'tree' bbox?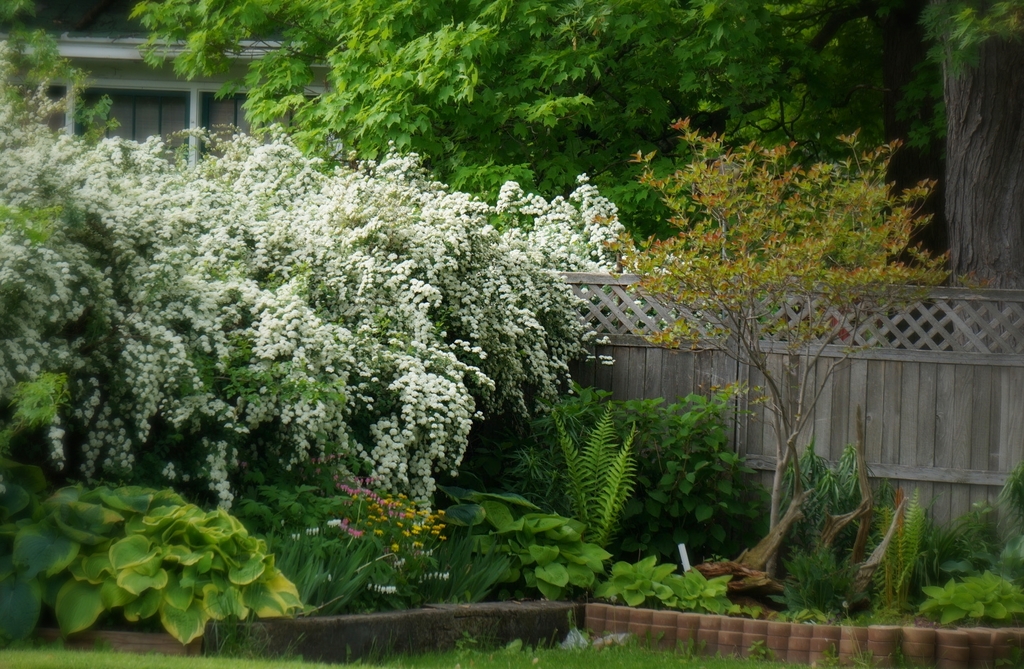
bbox=[125, 0, 939, 242]
